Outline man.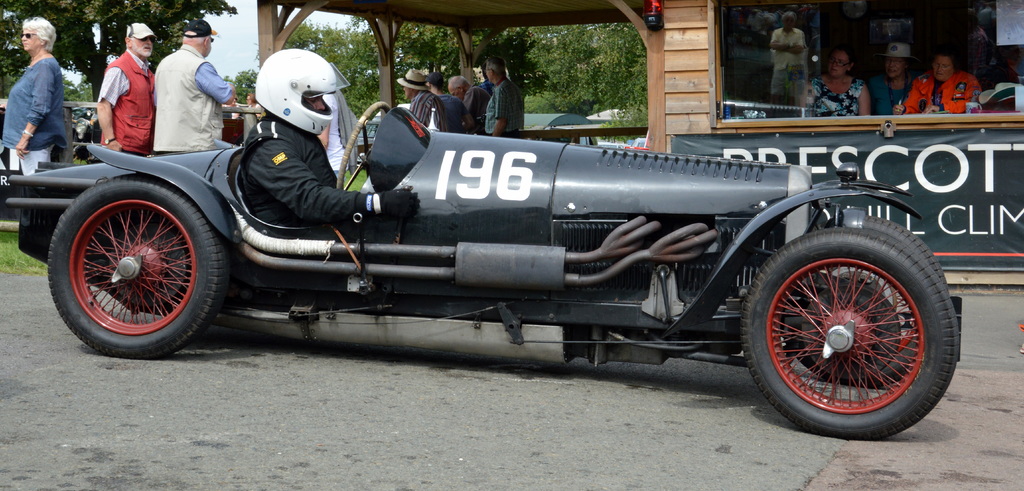
Outline: locate(394, 64, 450, 131).
